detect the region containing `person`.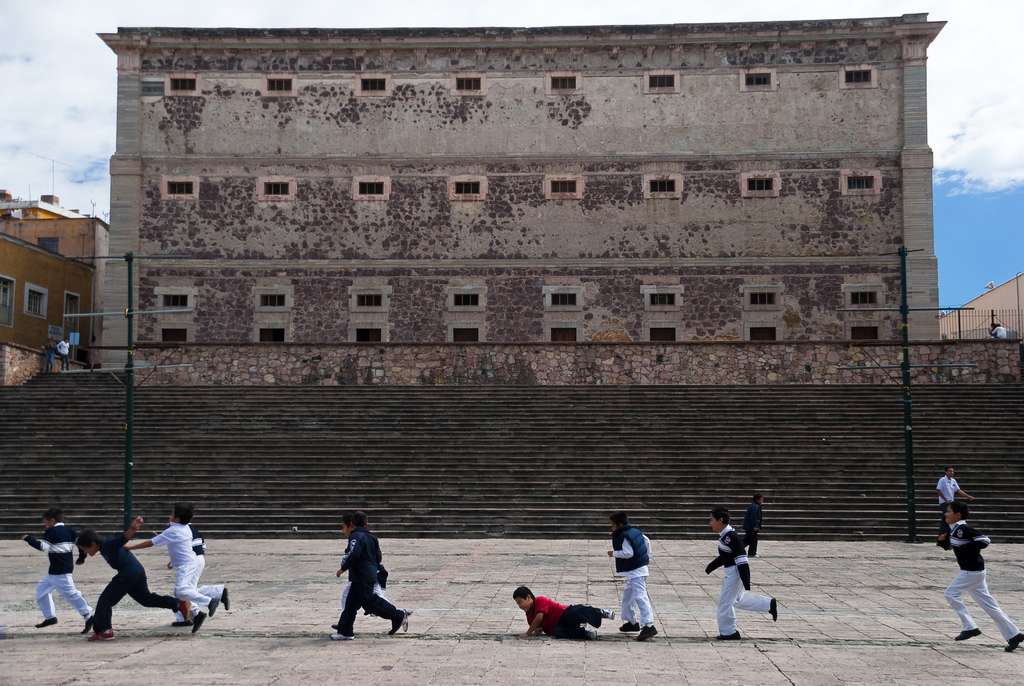
[left=326, top=514, right=408, bottom=635].
